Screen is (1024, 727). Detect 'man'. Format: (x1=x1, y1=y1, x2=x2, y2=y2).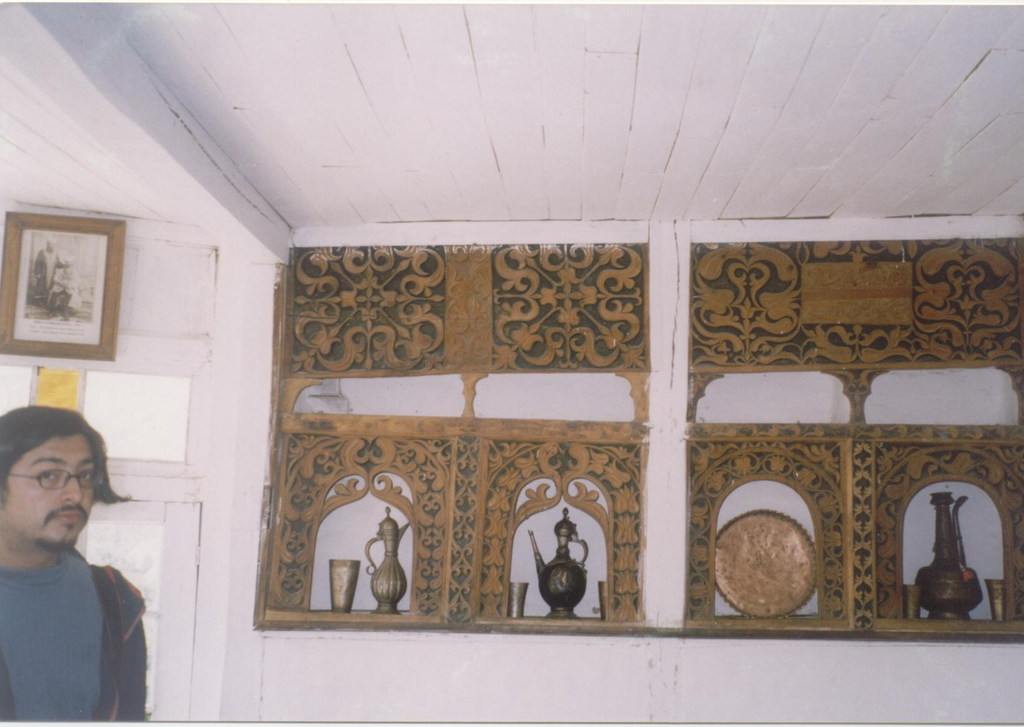
(x1=35, y1=238, x2=66, y2=298).
